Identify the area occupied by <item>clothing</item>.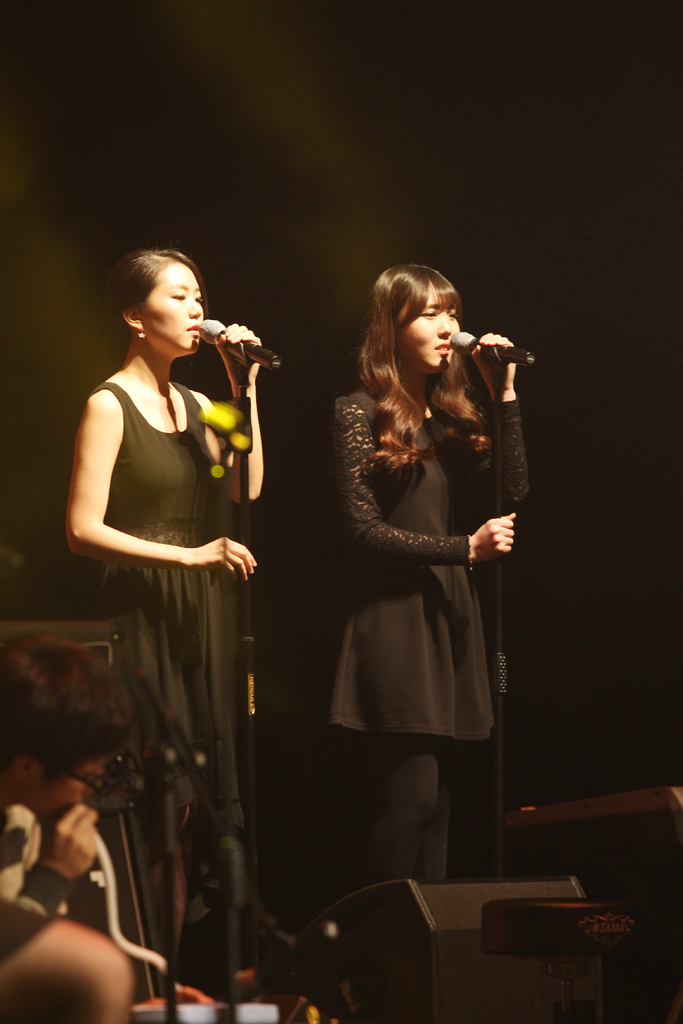
Area: <box>0,804,72,970</box>.
